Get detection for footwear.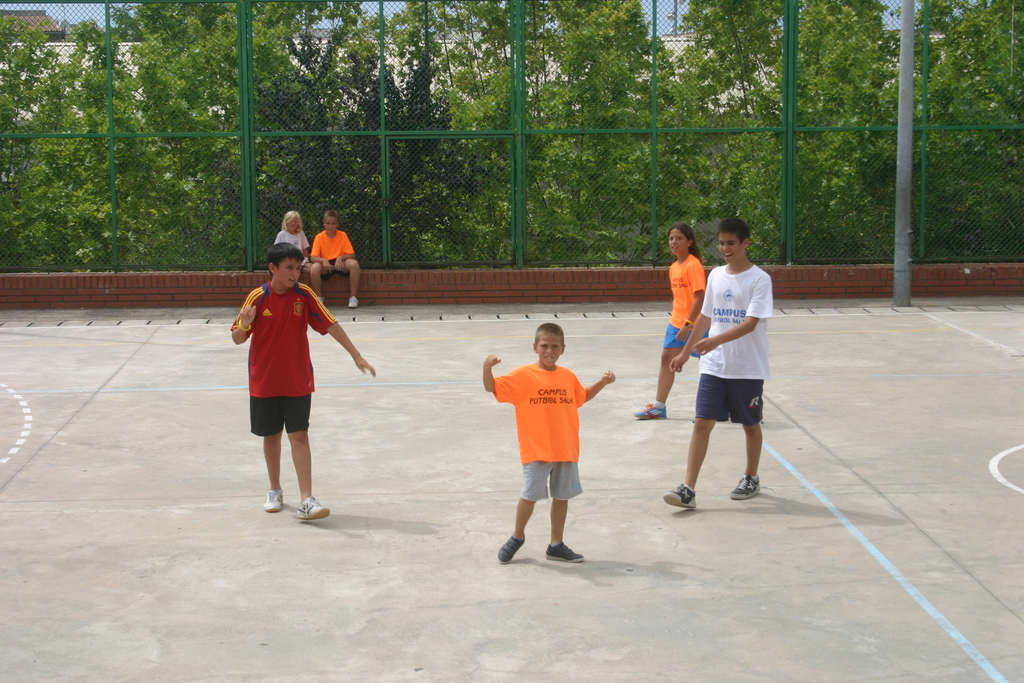
Detection: box(263, 483, 284, 514).
